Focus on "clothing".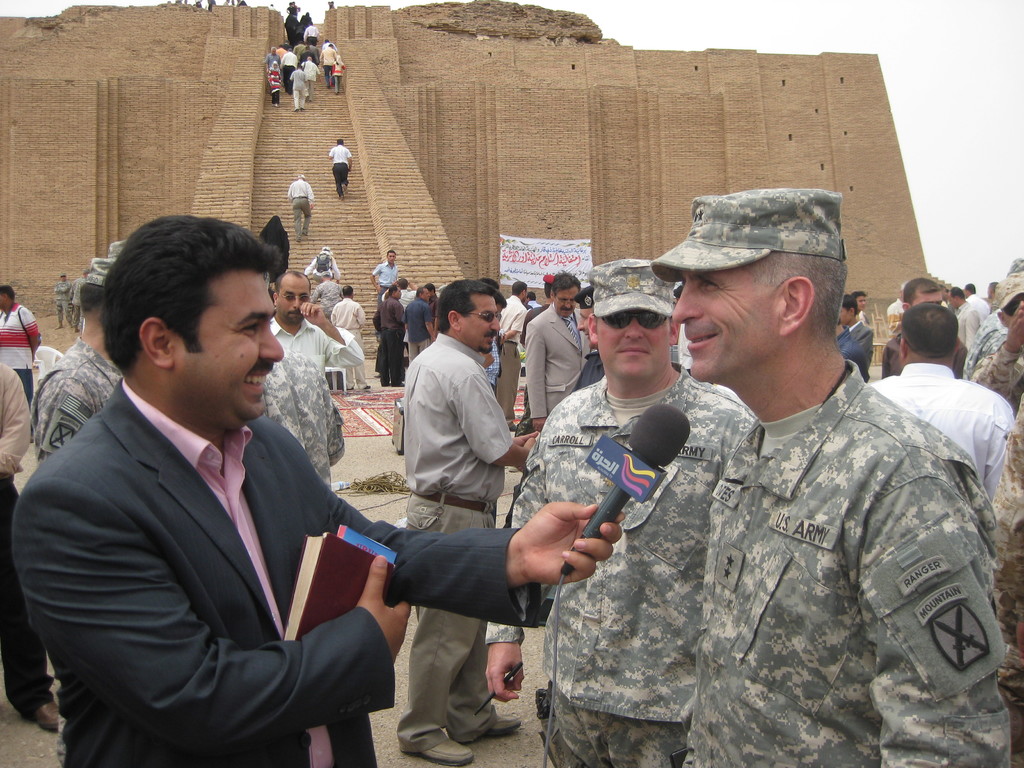
Focused at left=332, top=60, right=346, bottom=92.
